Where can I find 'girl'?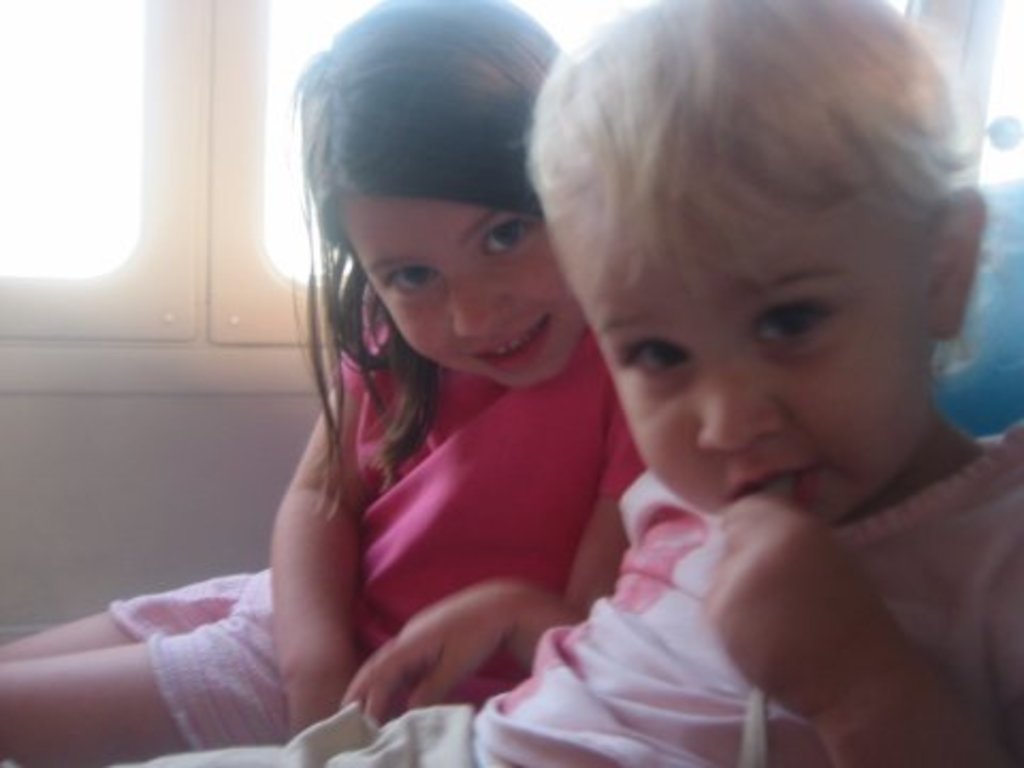
You can find it at box=[0, 0, 646, 766].
